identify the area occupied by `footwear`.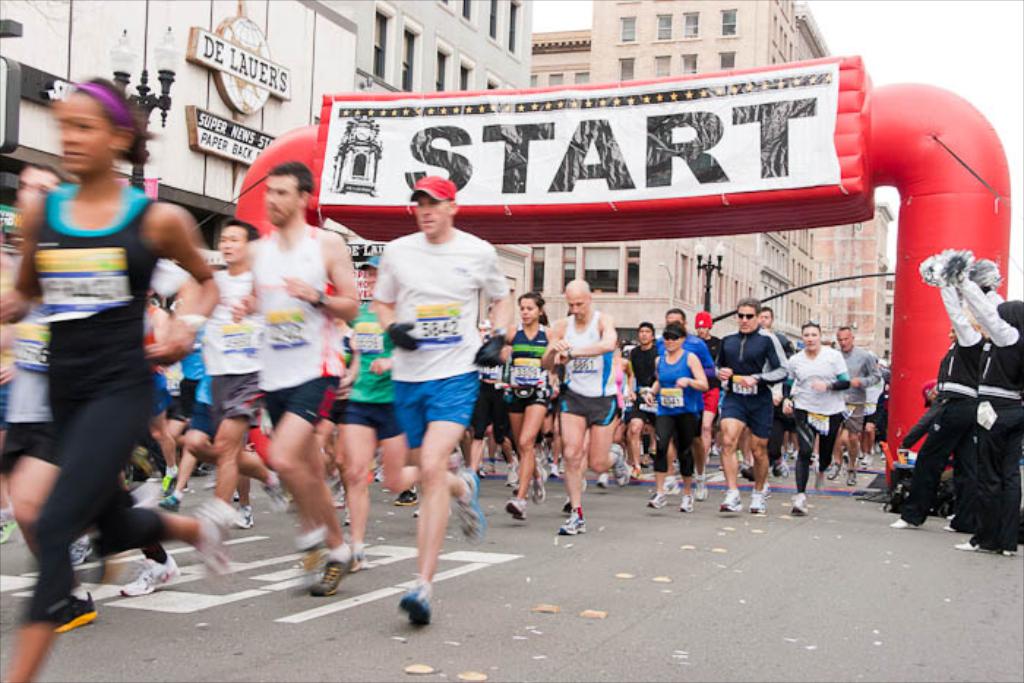
Area: [left=777, top=456, right=784, bottom=478].
